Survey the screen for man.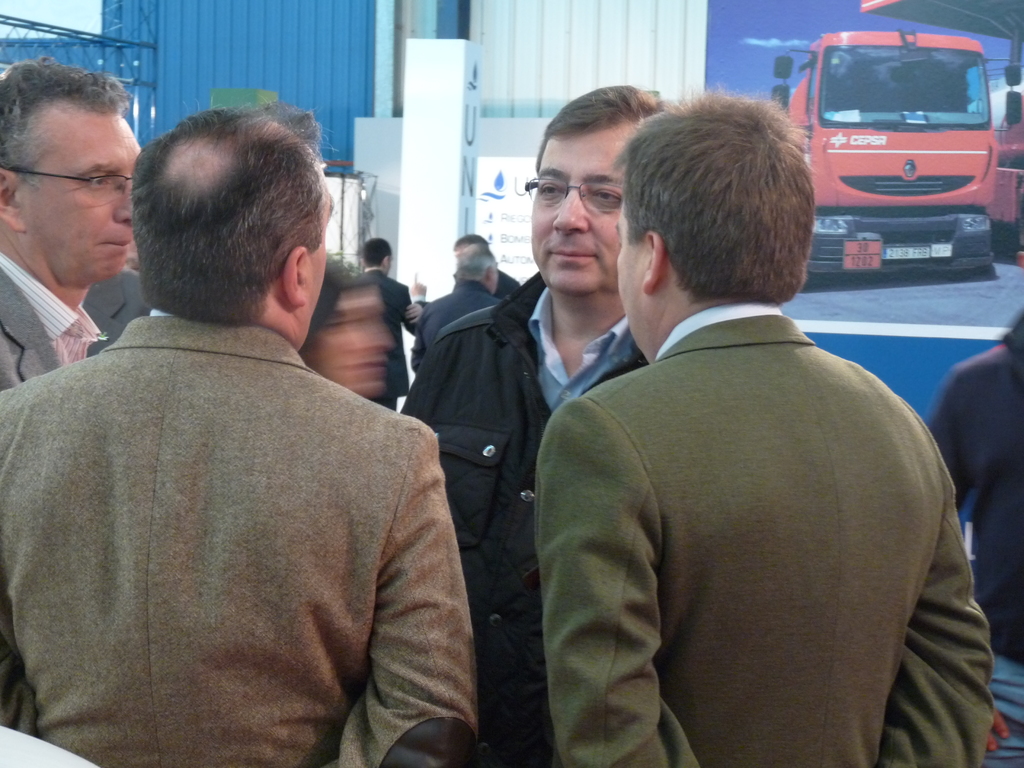
Survey found: [0, 57, 145, 388].
